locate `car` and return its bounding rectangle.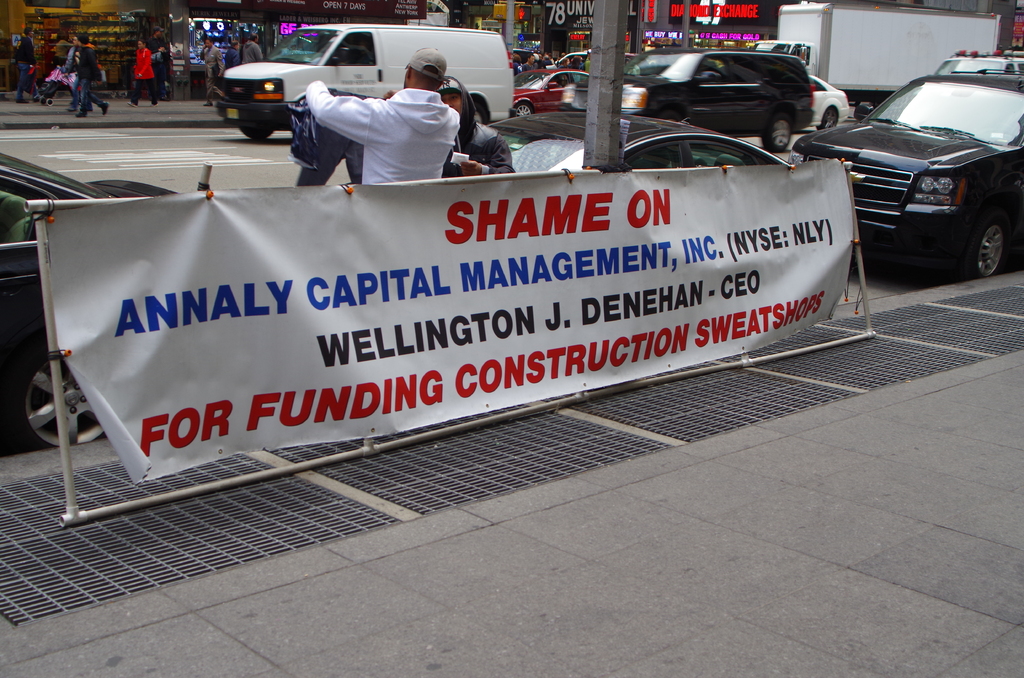
<region>451, 109, 789, 172</region>.
